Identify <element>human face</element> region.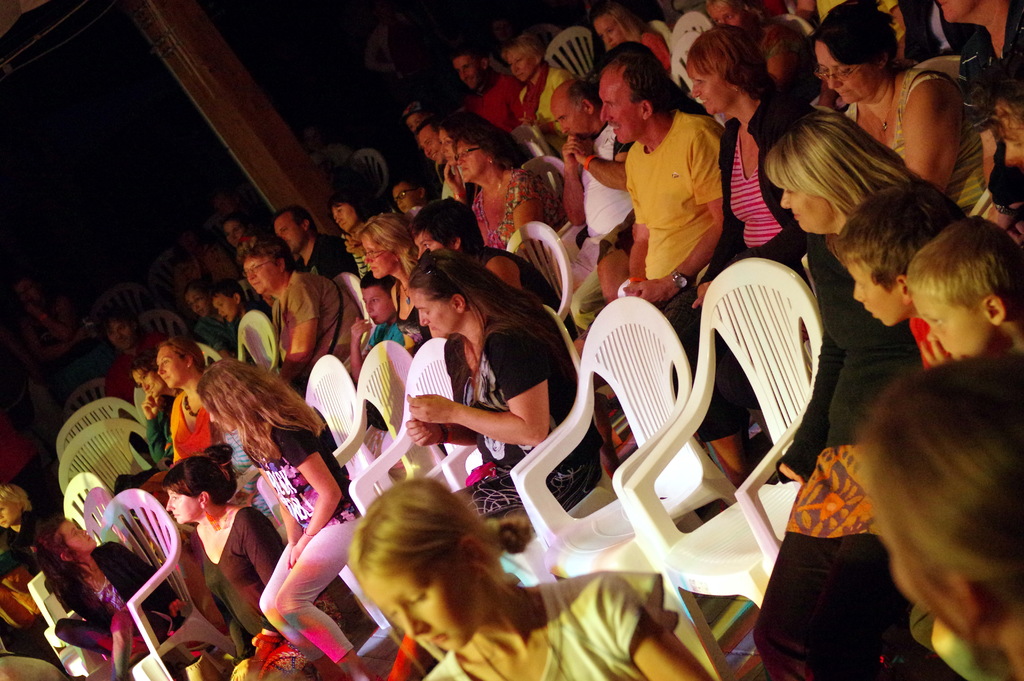
Region: 840/256/904/327.
